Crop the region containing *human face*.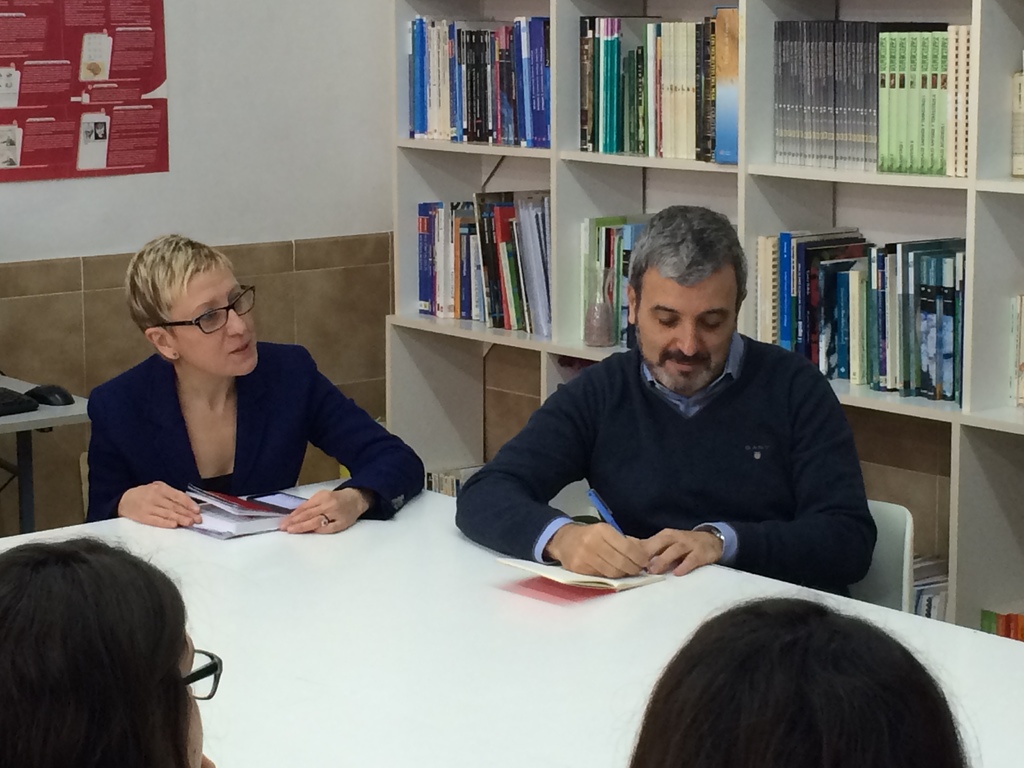
Crop region: 184:627:204:767.
